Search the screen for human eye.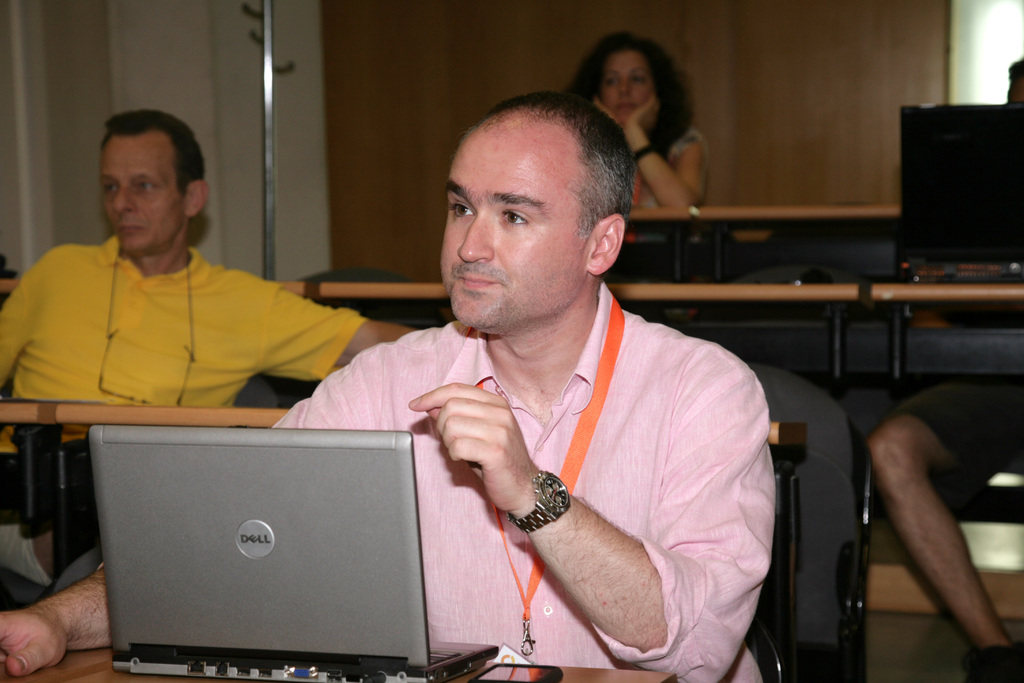
Found at 497 206 531 226.
